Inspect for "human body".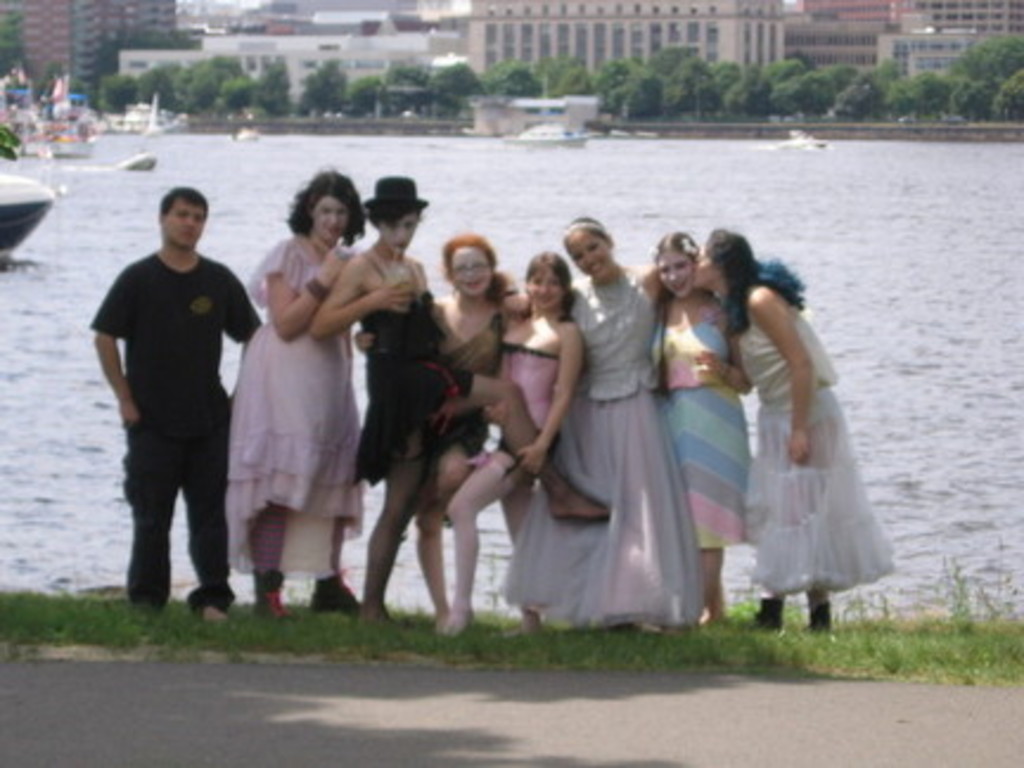
Inspection: x1=90 y1=171 x2=896 y2=638.
